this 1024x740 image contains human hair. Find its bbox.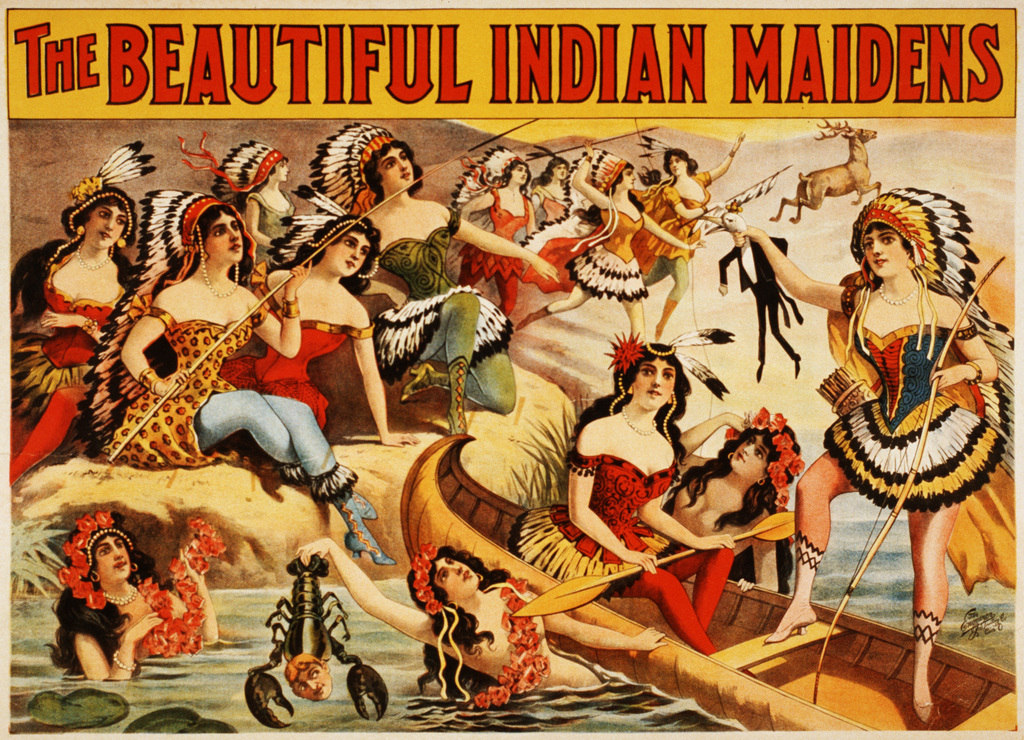
region(499, 158, 520, 186).
